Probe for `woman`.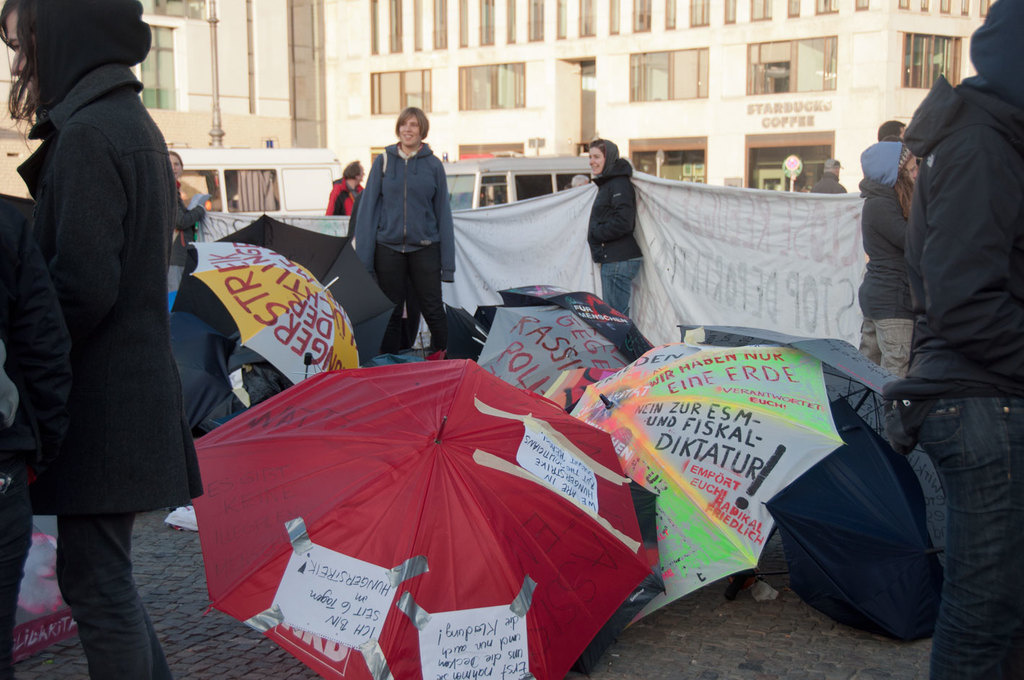
Probe result: (left=14, top=0, right=207, bottom=660).
